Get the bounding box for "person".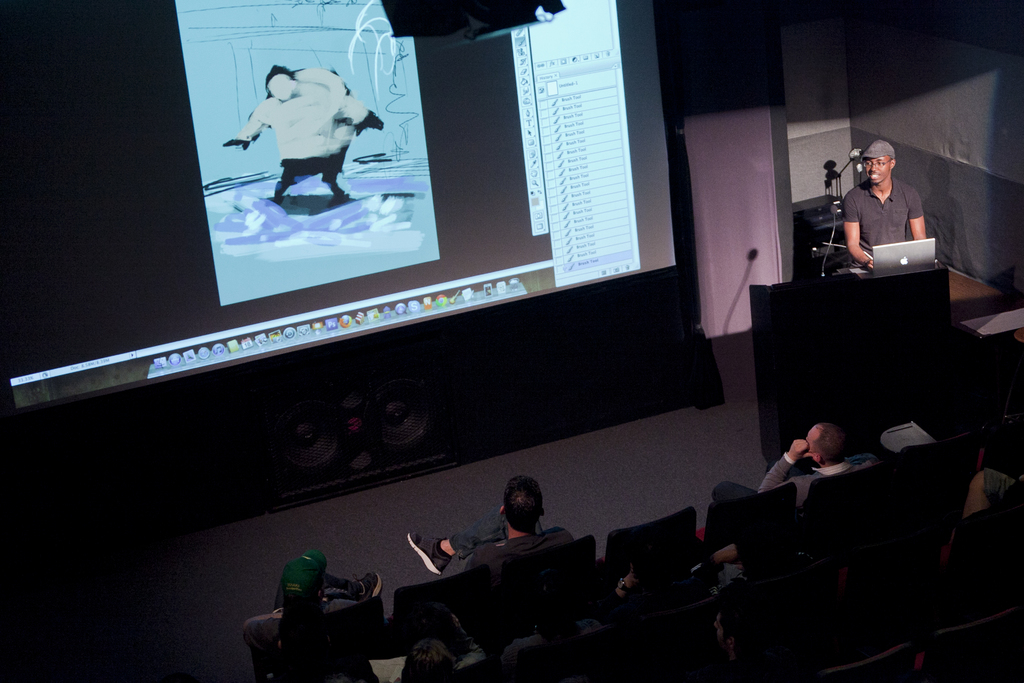
714:424:863:498.
